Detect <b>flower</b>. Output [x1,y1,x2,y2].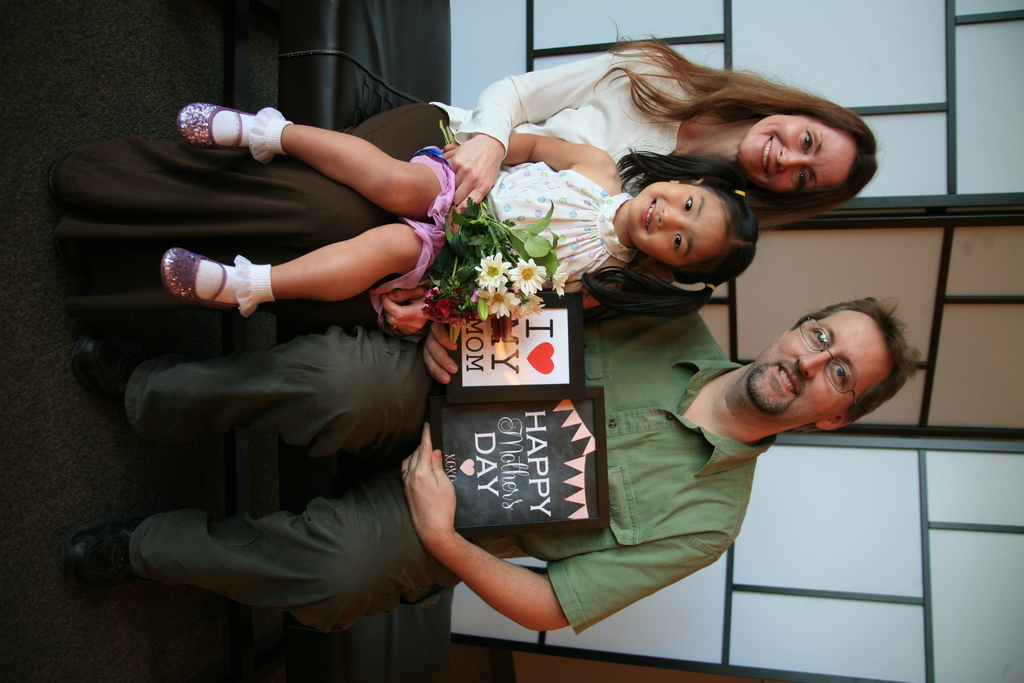
[487,292,523,320].
